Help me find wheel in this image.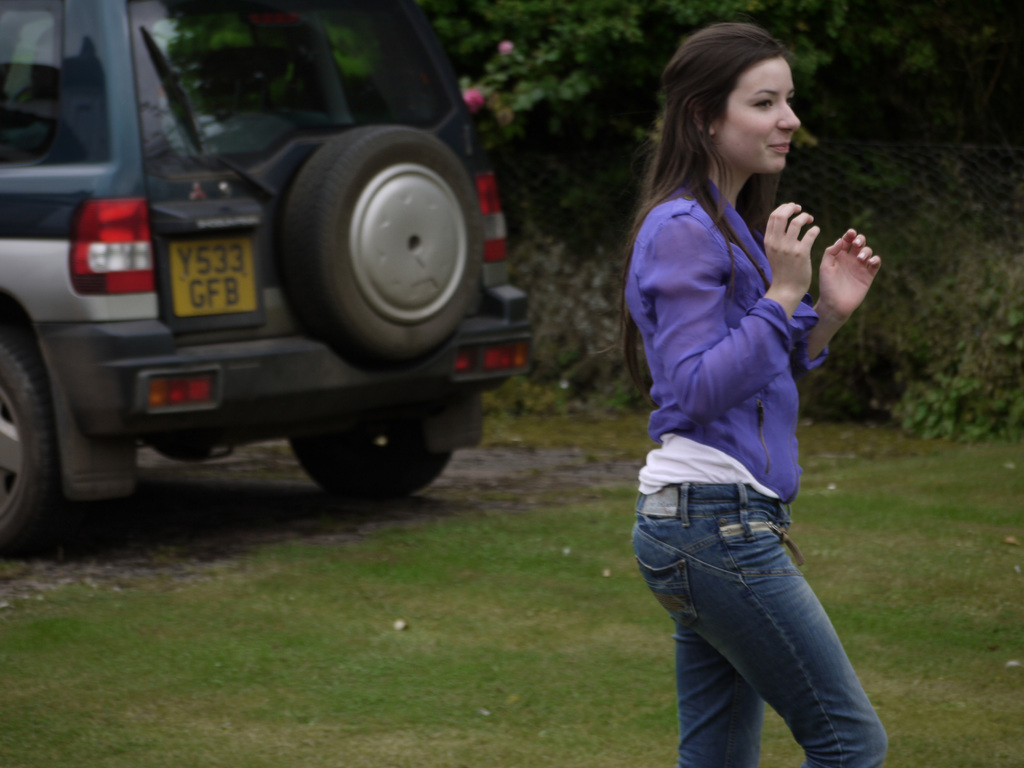
Found it: locate(271, 110, 486, 356).
